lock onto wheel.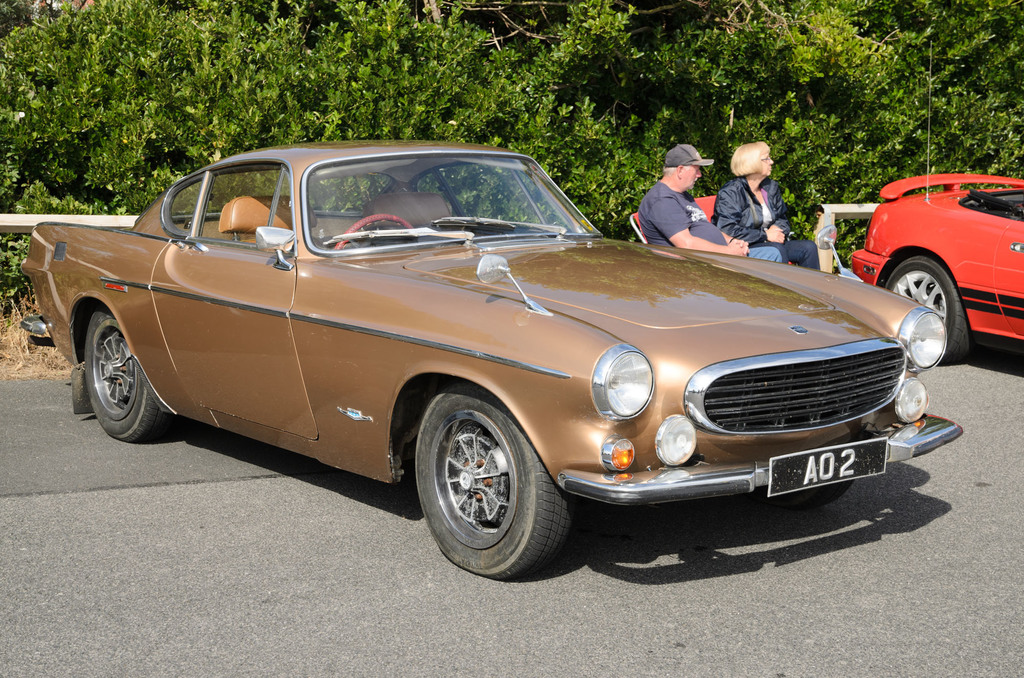
Locked: crop(888, 258, 976, 367).
